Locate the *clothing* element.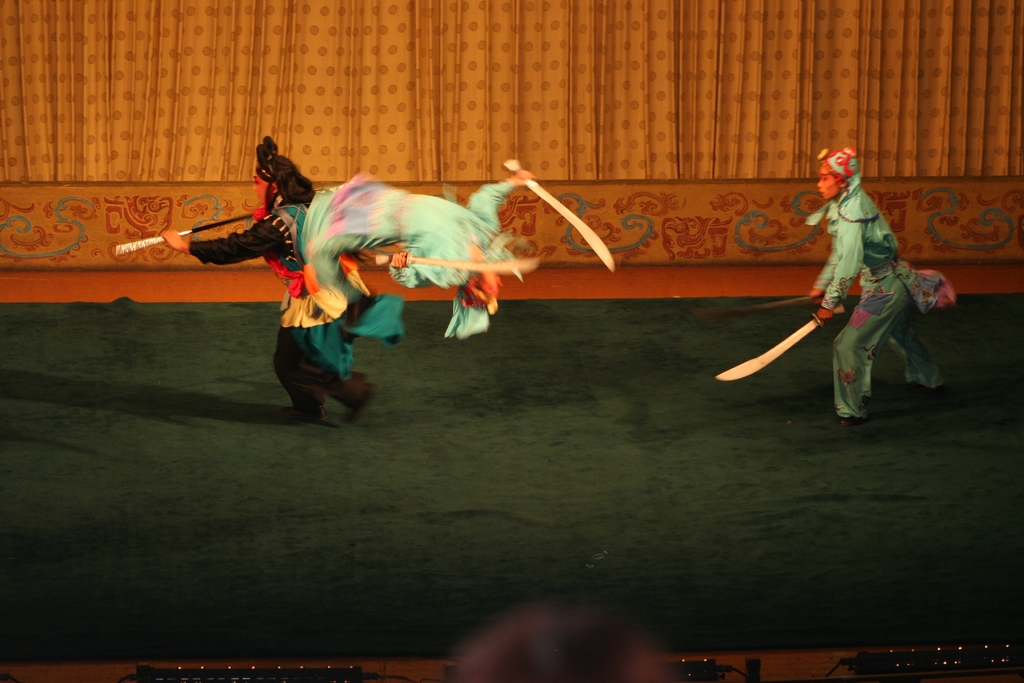
Element bbox: [189,198,404,416].
